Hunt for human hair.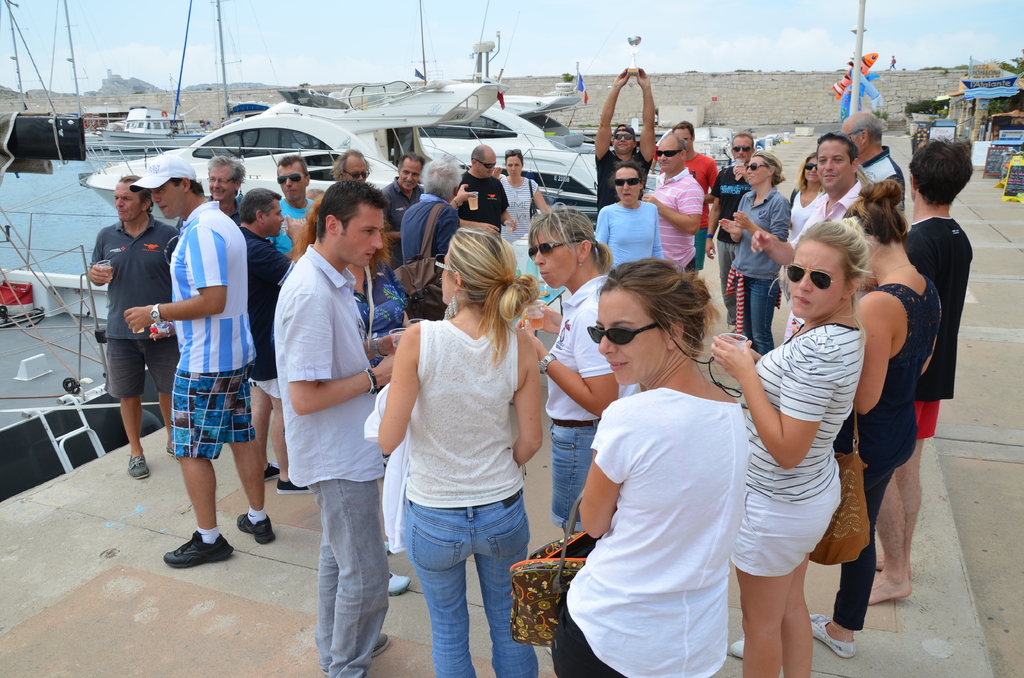
Hunted down at rect(504, 146, 524, 168).
